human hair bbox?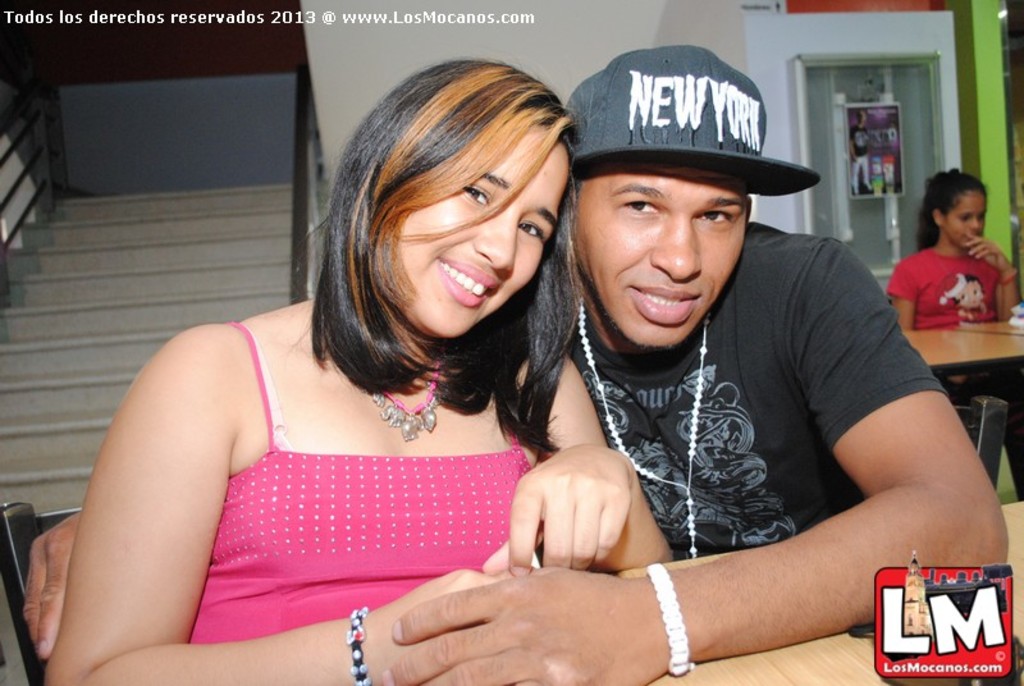
locate(951, 274, 983, 306)
